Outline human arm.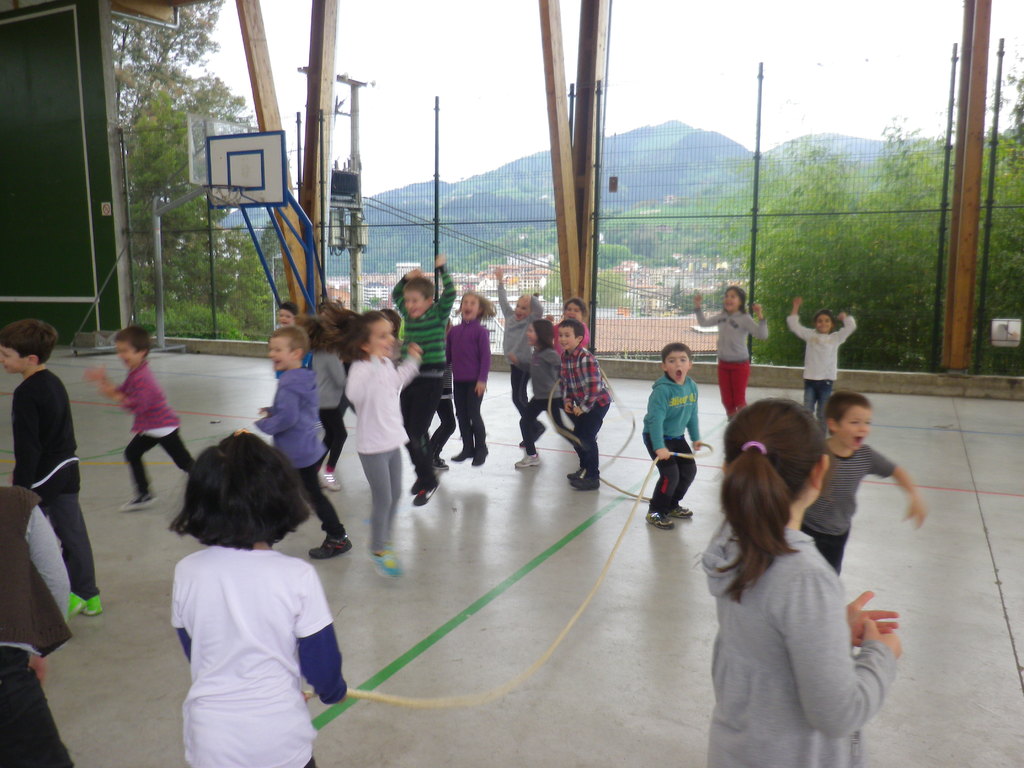
Outline: 348,355,376,403.
